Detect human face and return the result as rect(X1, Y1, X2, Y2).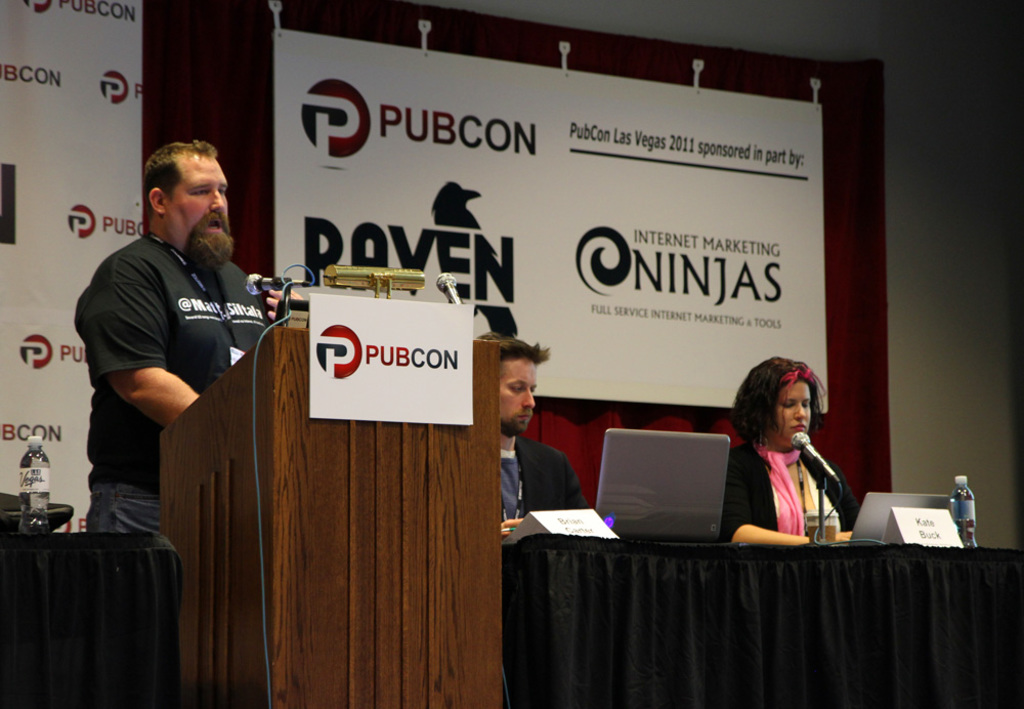
rect(498, 359, 534, 431).
